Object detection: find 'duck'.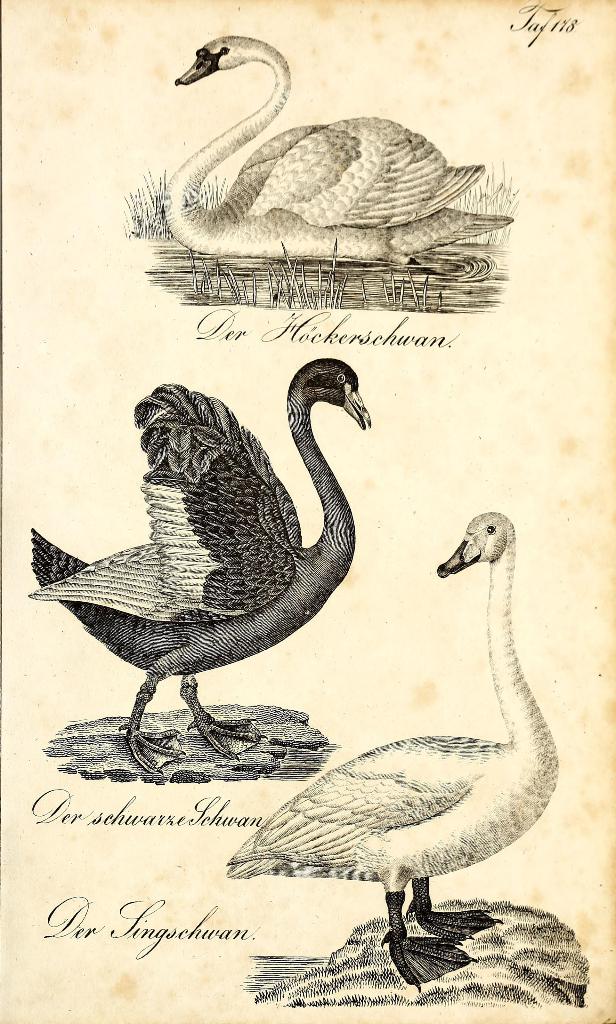
{"left": 220, "top": 508, "right": 561, "bottom": 1001}.
